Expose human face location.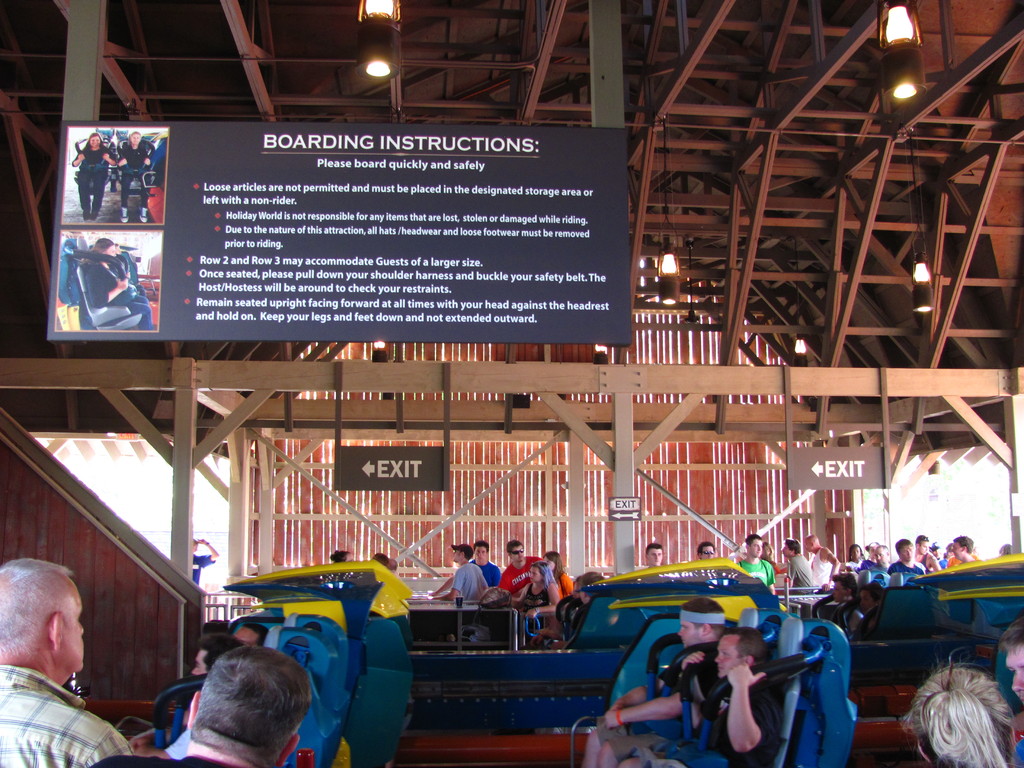
Exposed at [1005,646,1023,714].
